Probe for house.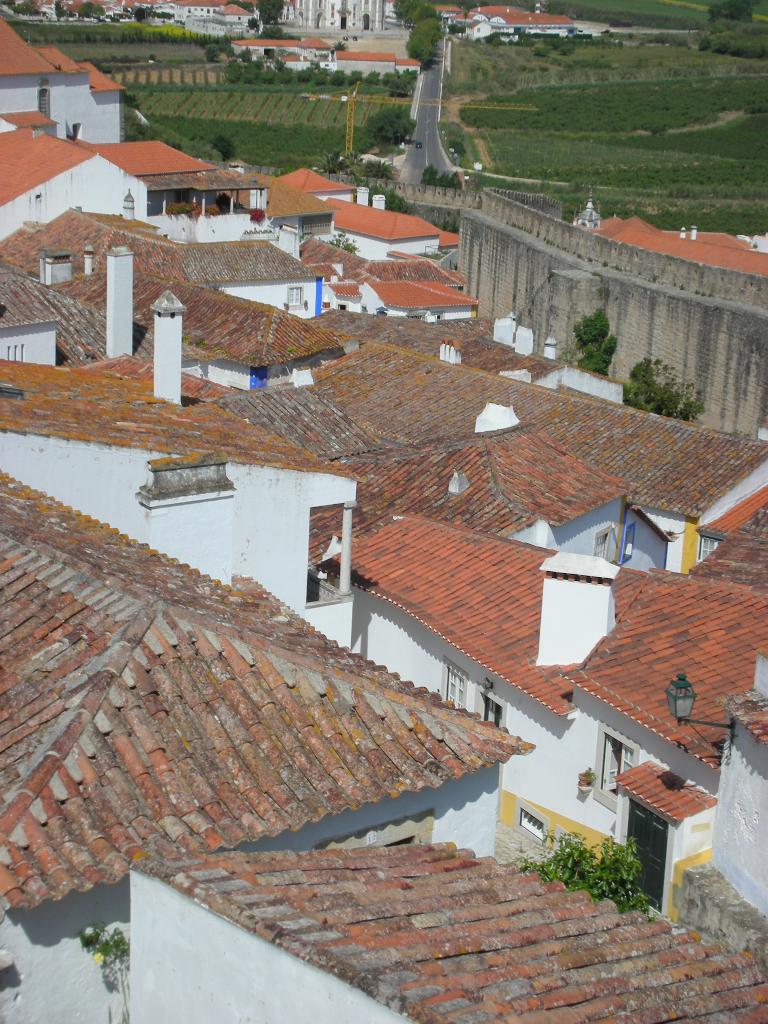
Probe result: 0, 268, 154, 380.
